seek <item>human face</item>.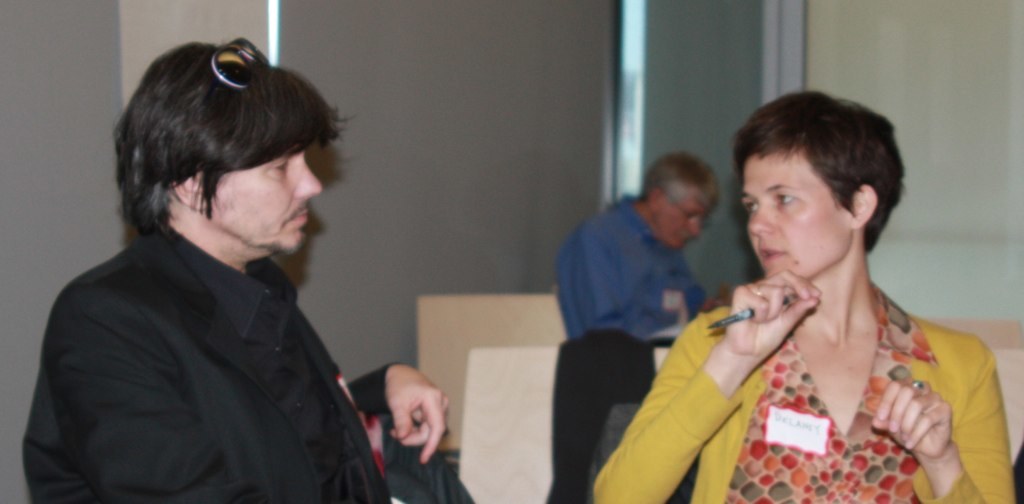
Rect(659, 203, 702, 247).
